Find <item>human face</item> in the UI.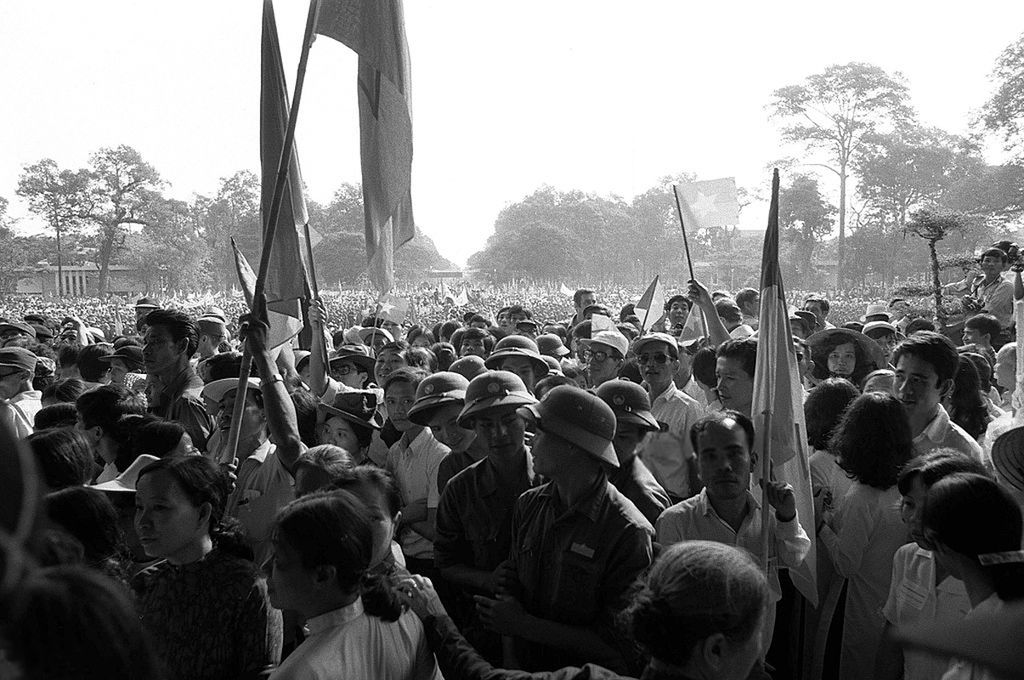
UI element at [613,419,640,462].
